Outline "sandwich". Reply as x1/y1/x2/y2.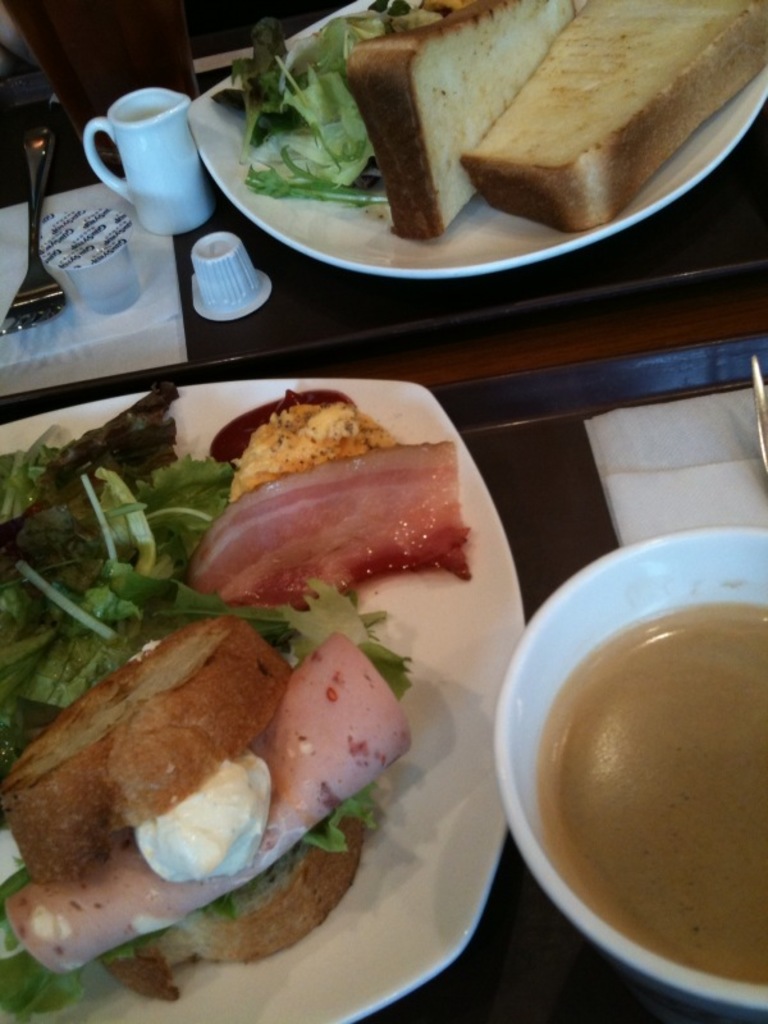
0/611/416/1001.
